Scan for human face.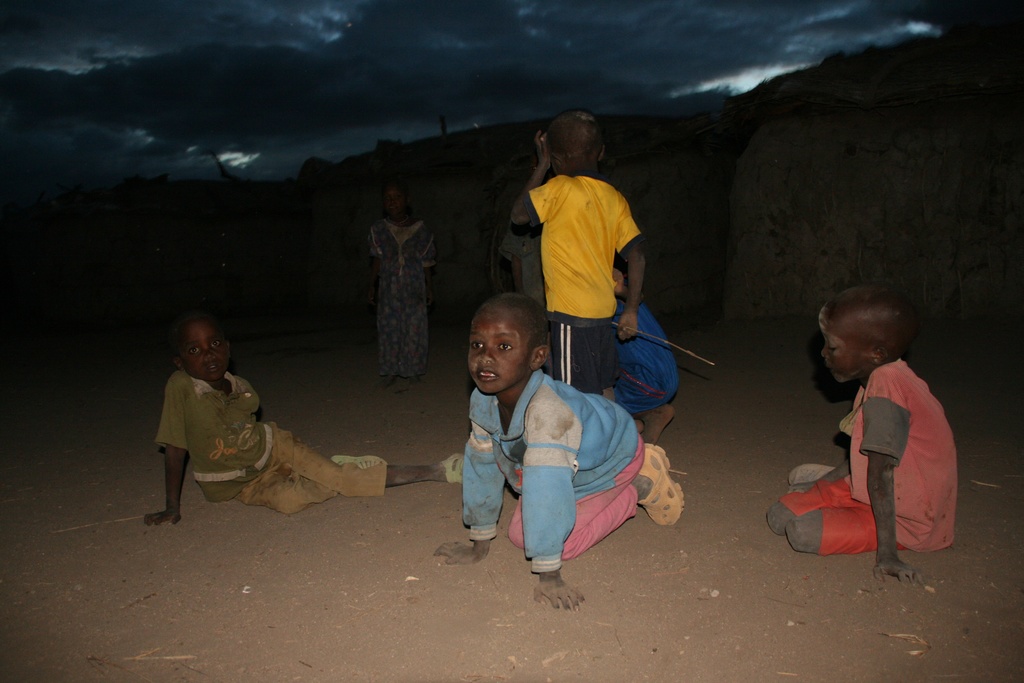
Scan result: <bbox>467, 313, 532, 393</bbox>.
